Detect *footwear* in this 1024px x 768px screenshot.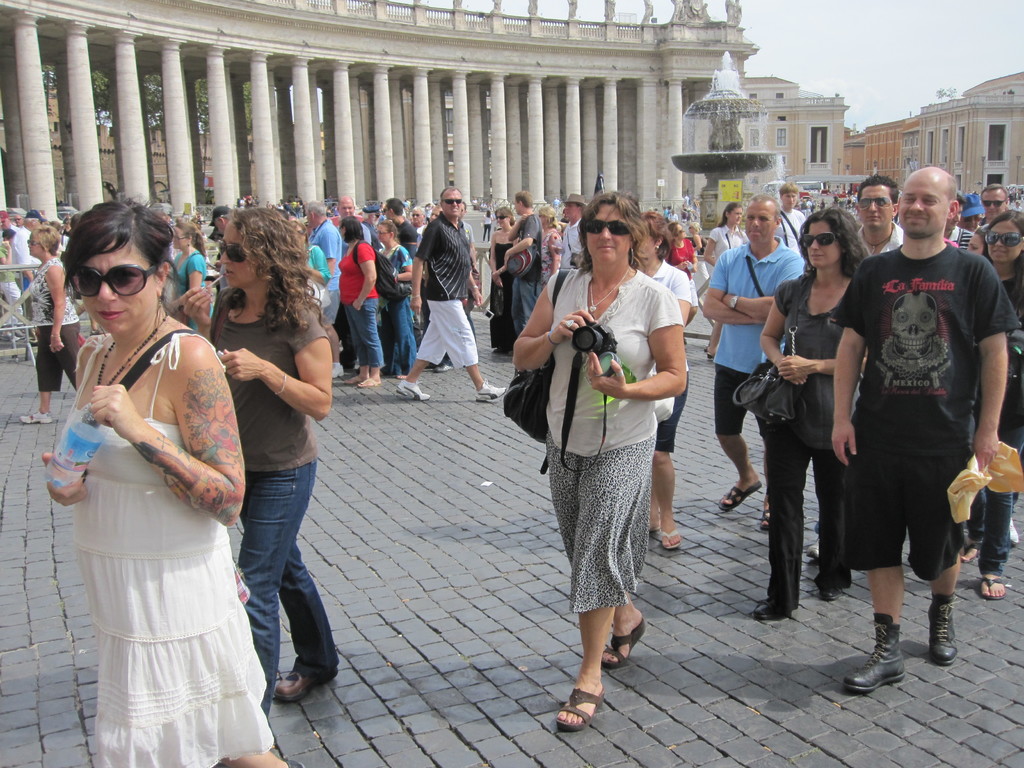
Detection: bbox=[753, 600, 790, 622].
